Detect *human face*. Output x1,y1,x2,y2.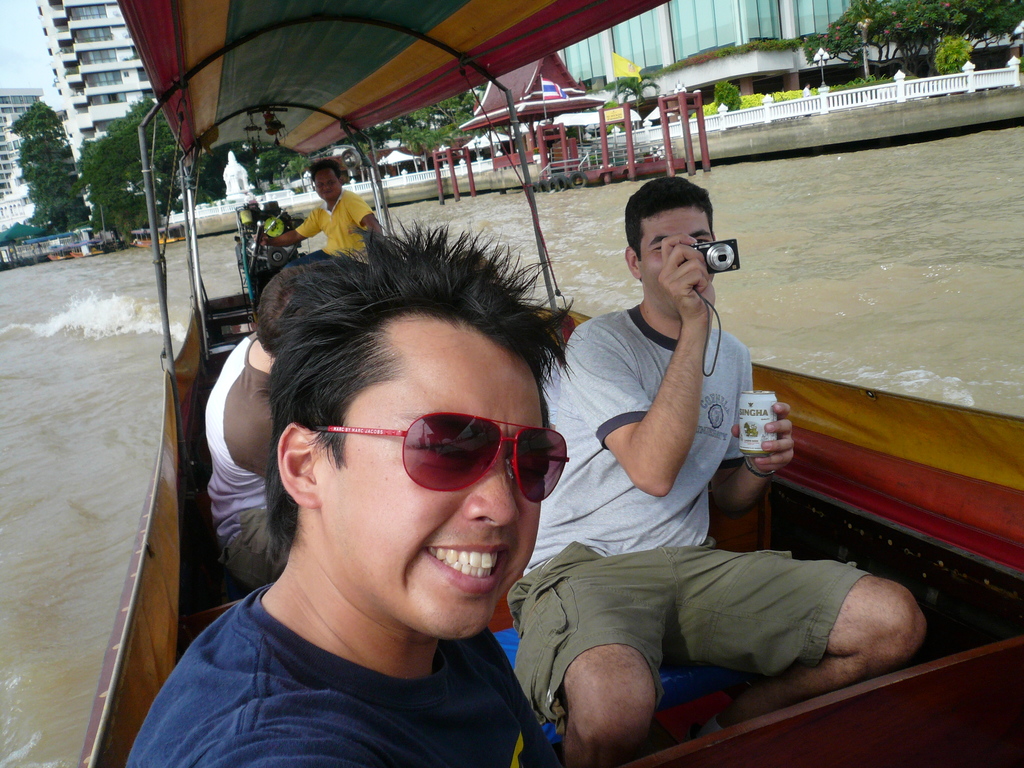
312,167,344,205.
